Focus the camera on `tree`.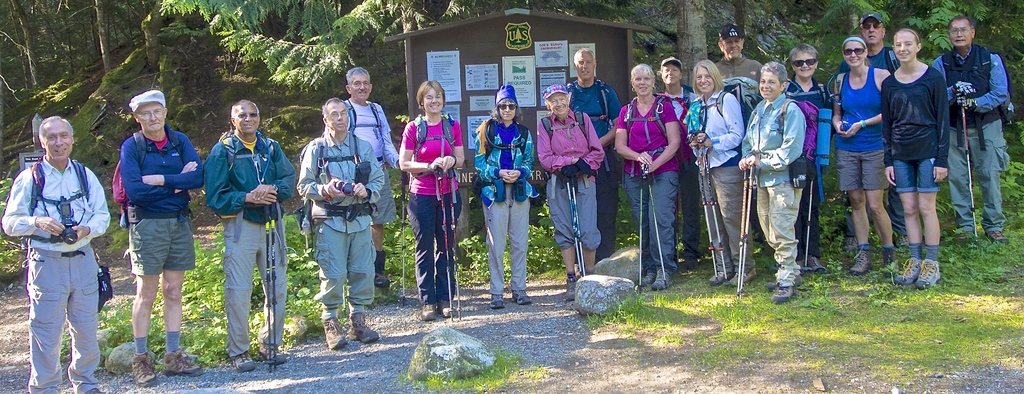
Focus region: 0,0,1023,115.
